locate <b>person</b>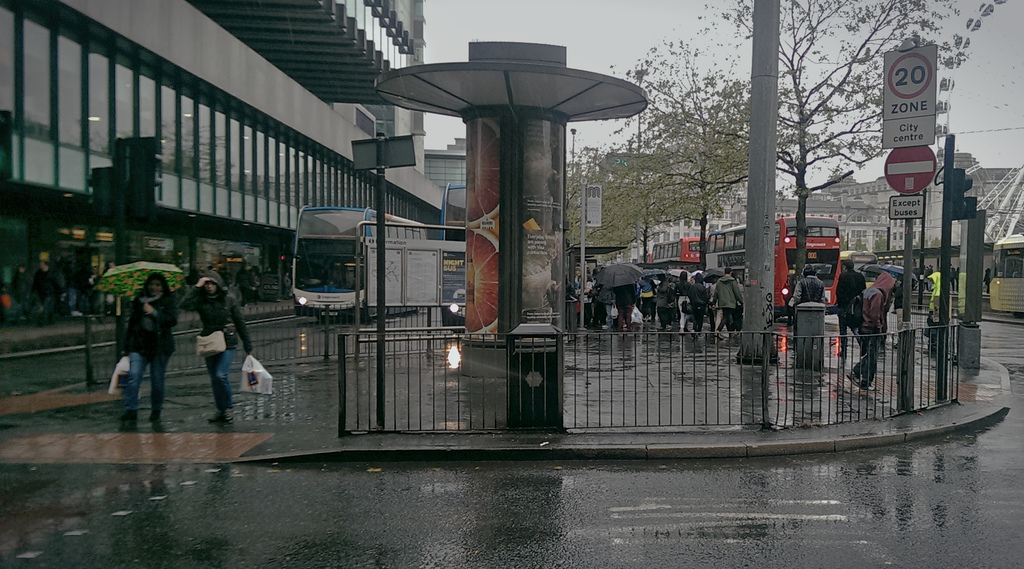
box(784, 265, 824, 322)
